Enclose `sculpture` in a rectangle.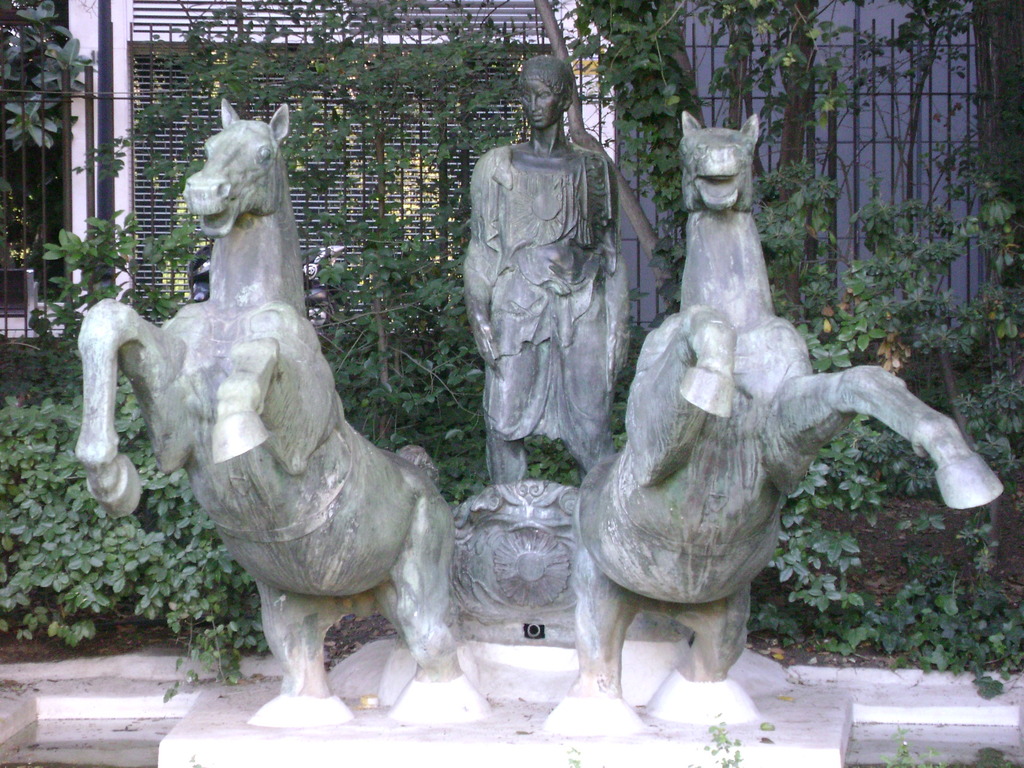
pyautogui.locateOnScreen(70, 101, 496, 723).
